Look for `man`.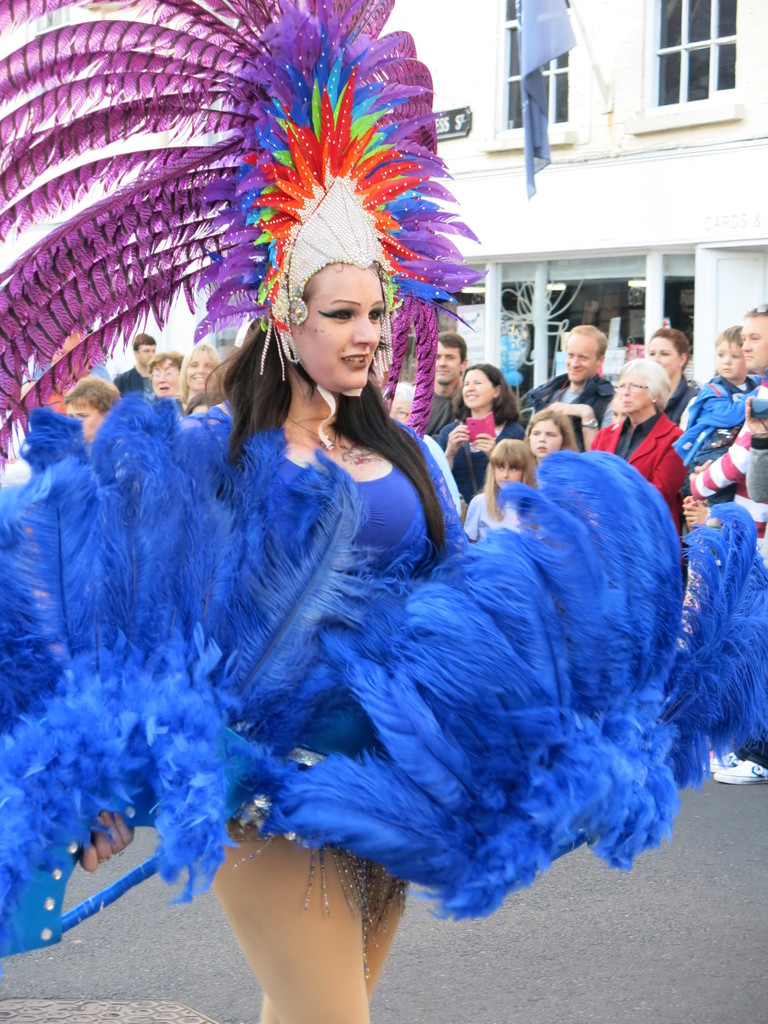
Found: <region>424, 330, 469, 438</region>.
